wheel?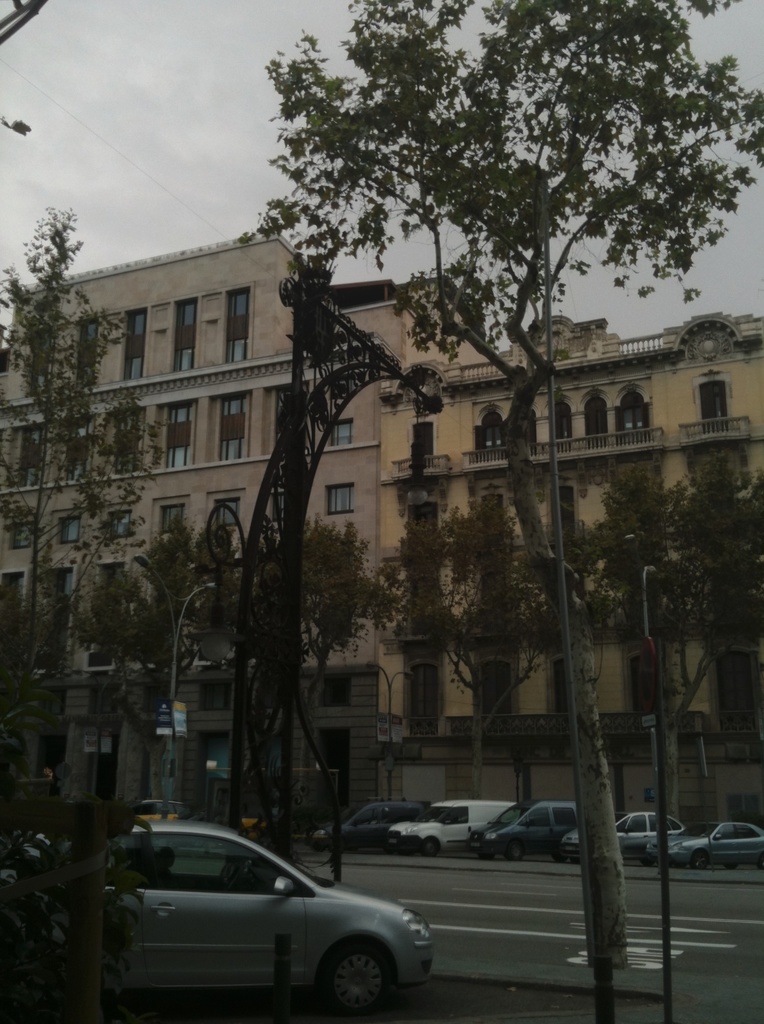
crop(507, 840, 525, 861)
